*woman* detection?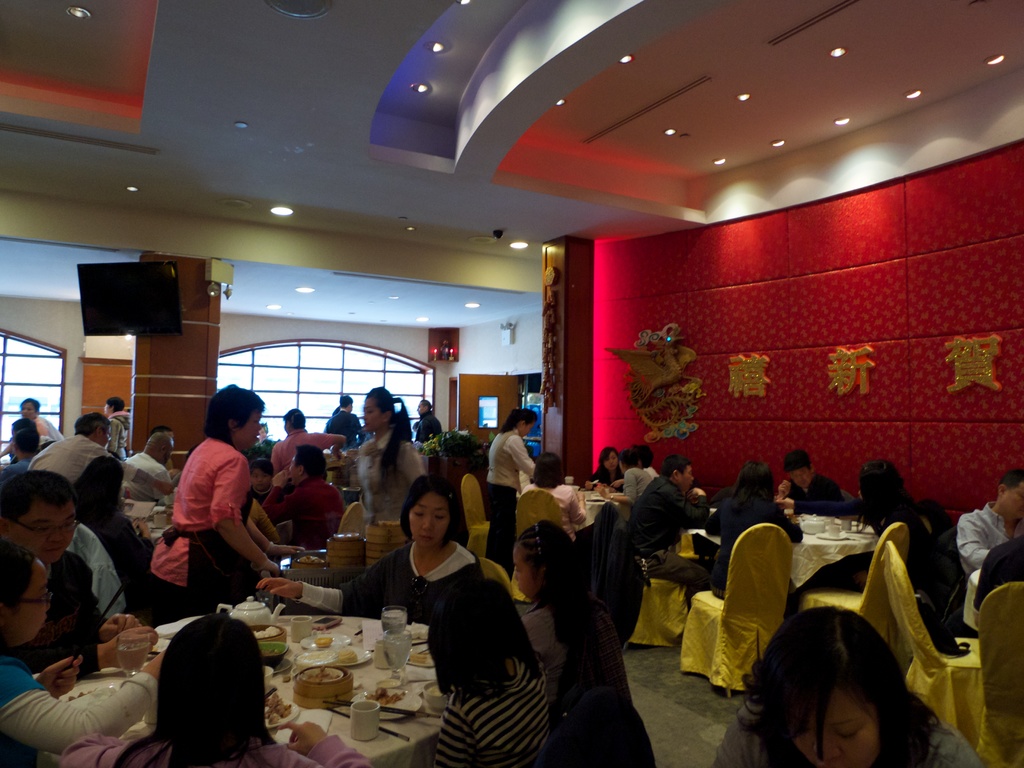
x1=256 y1=474 x2=488 y2=639
